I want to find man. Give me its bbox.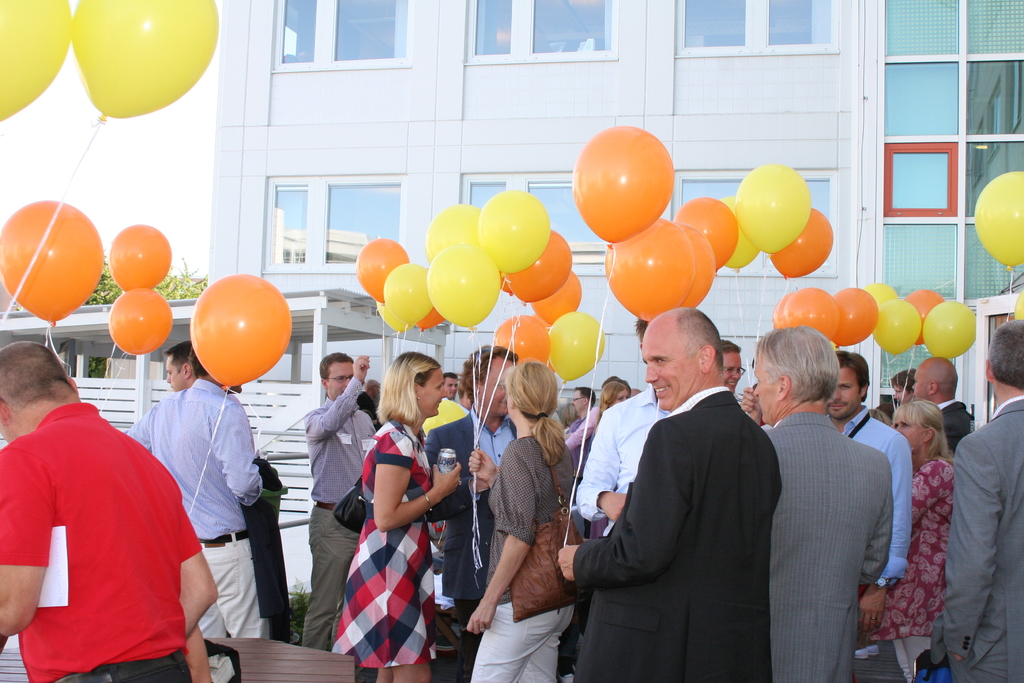
307:349:384:652.
